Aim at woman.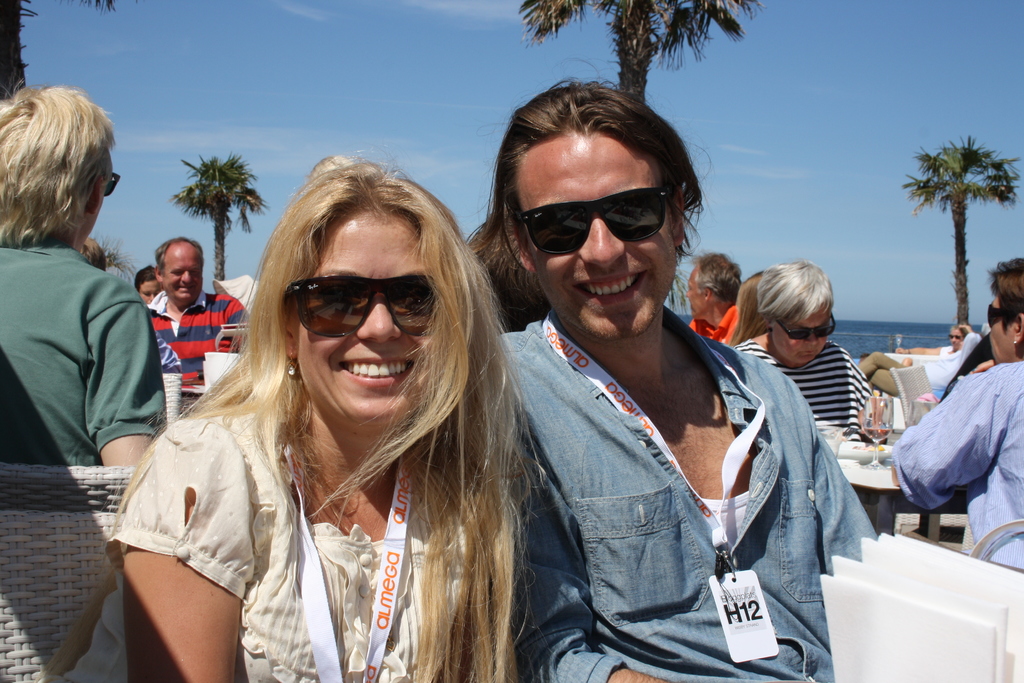
Aimed at box(110, 152, 558, 670).
